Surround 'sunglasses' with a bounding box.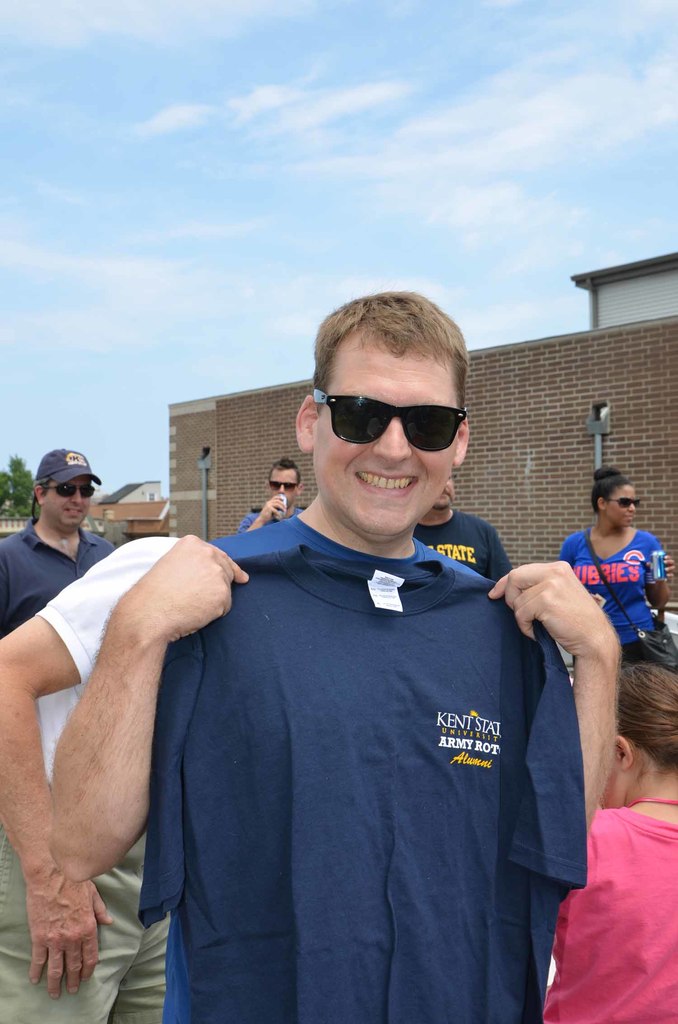
{"x1": 609, "y1": 497, "x2": 645, "y2": 509}.
